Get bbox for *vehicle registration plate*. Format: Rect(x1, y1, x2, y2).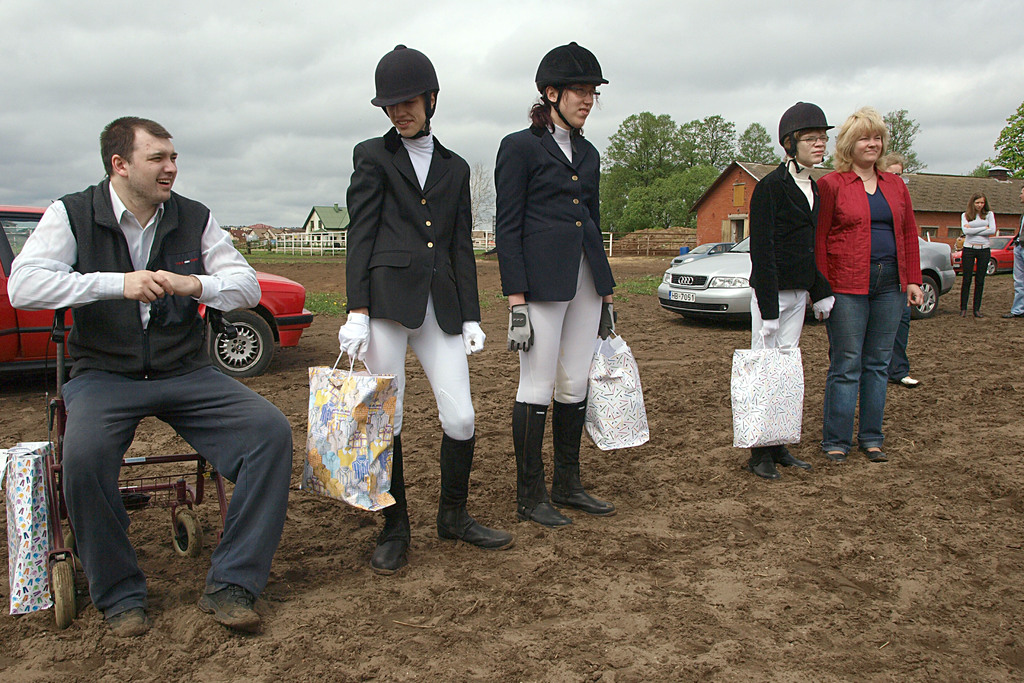
Rect(671, 288, 696, 300).
